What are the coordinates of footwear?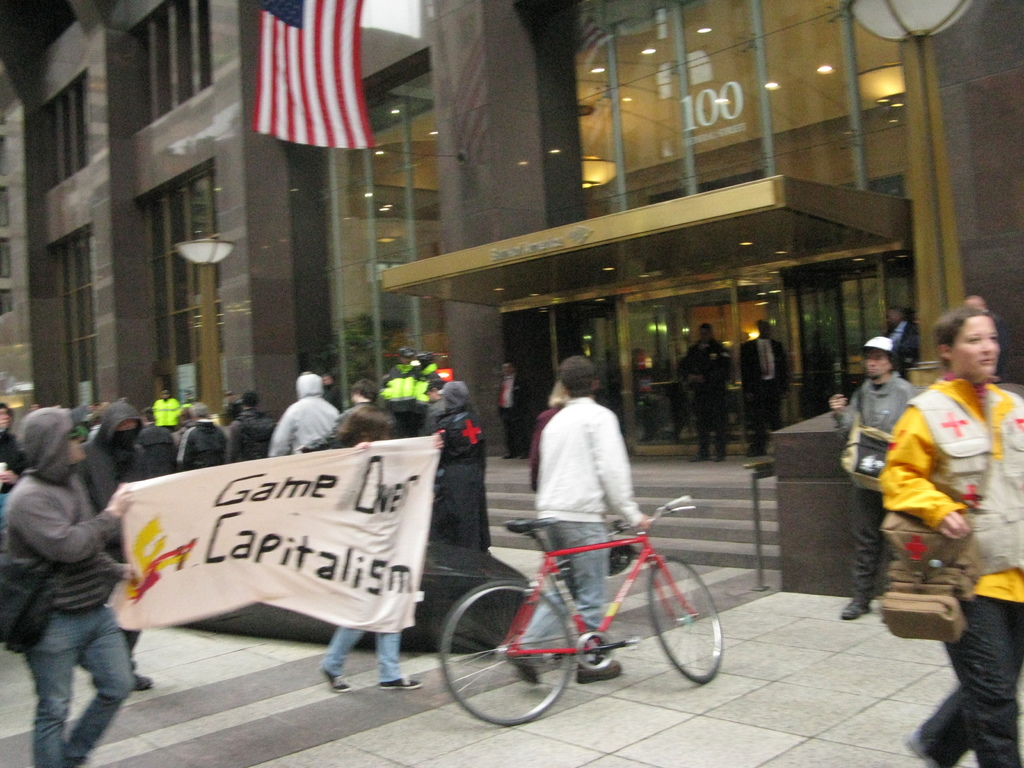
BBox(842, 600, 871, 618).
